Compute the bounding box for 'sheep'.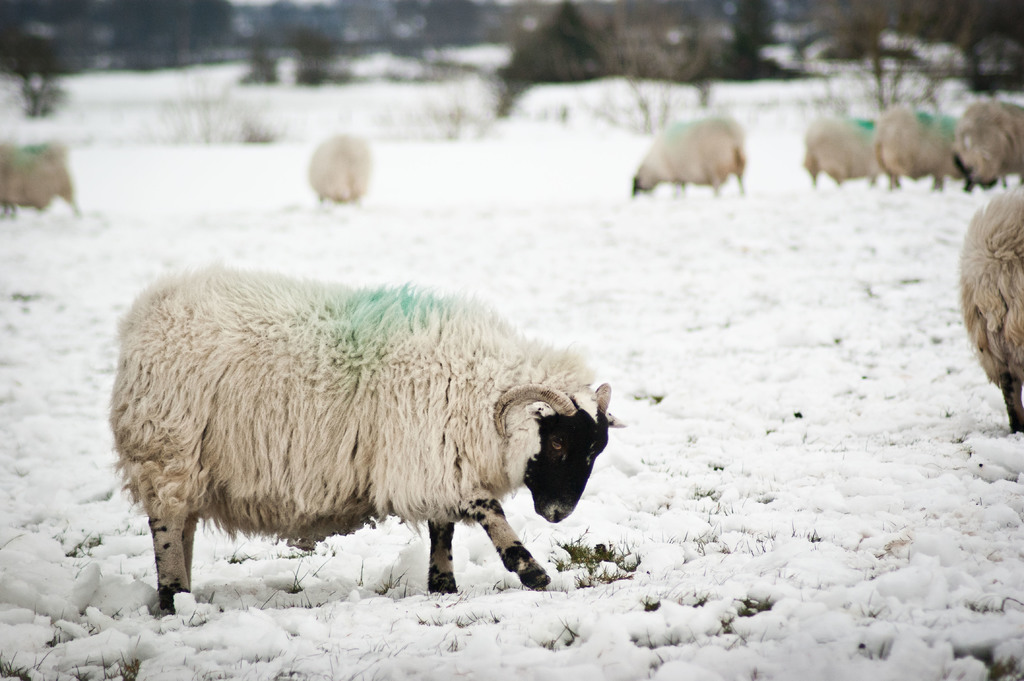
crop(629, 115, 751, 193).
